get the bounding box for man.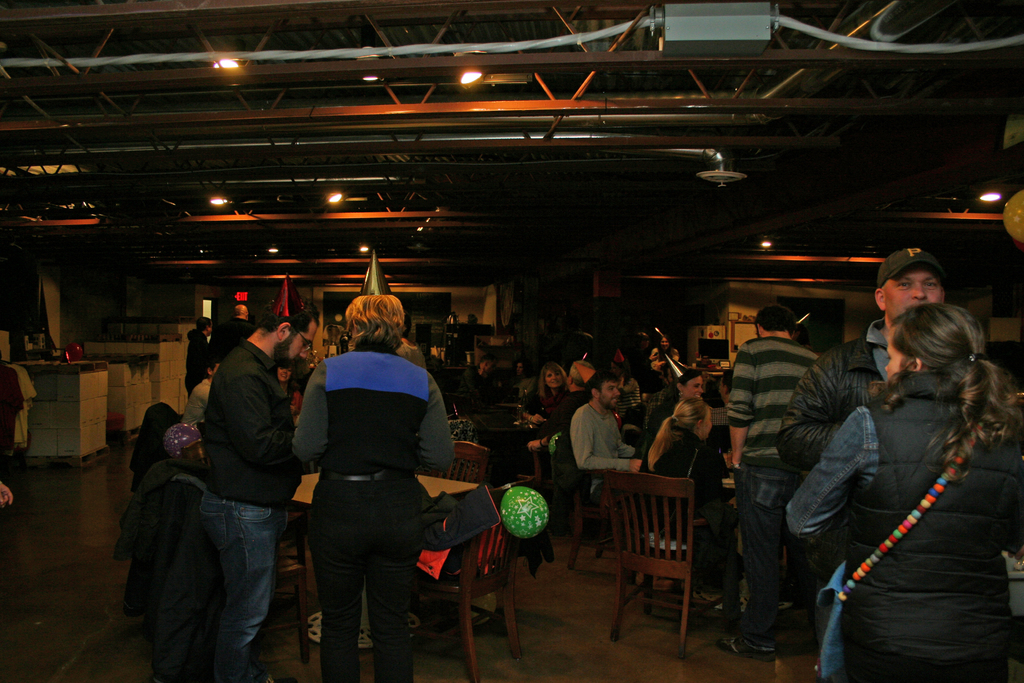
box=[570, 372, 644, 511].
